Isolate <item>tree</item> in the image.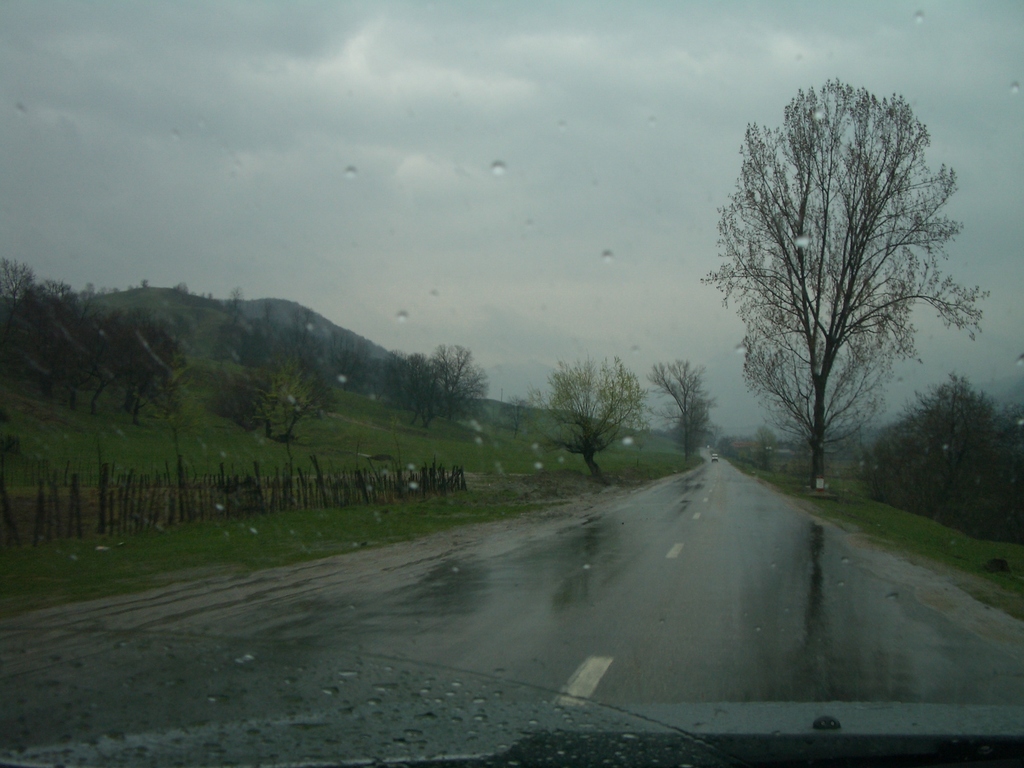
Isolated region: 646 366 722 450.
